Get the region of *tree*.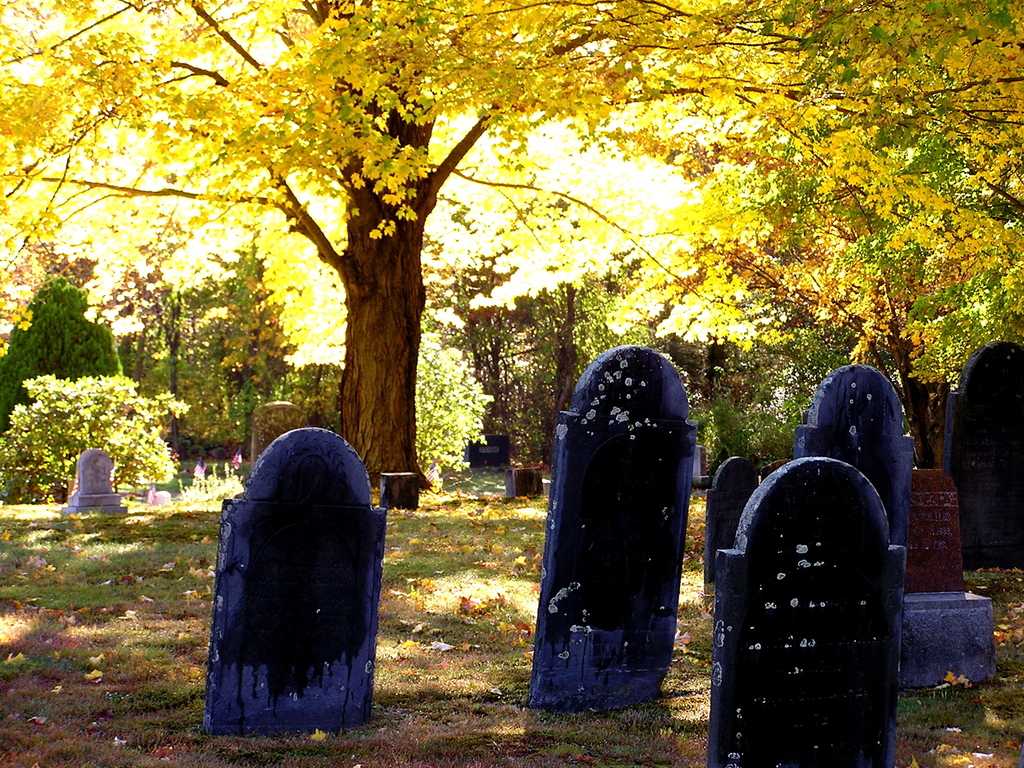
(180, 0, 385, 462).
